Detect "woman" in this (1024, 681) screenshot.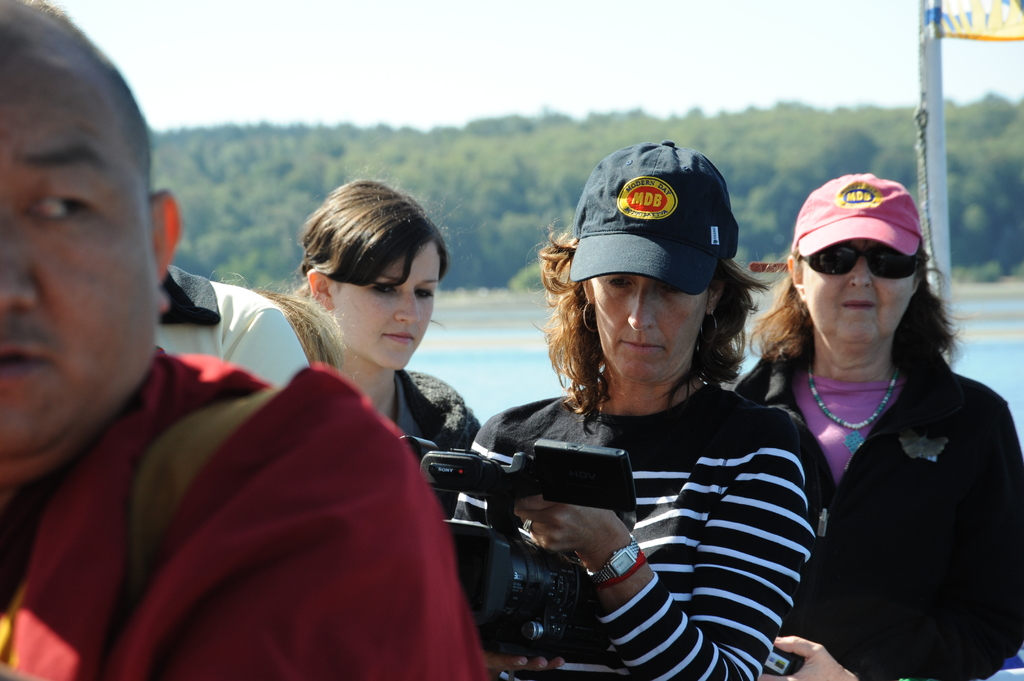
Detection: crop(442, 135, 819, 680).
